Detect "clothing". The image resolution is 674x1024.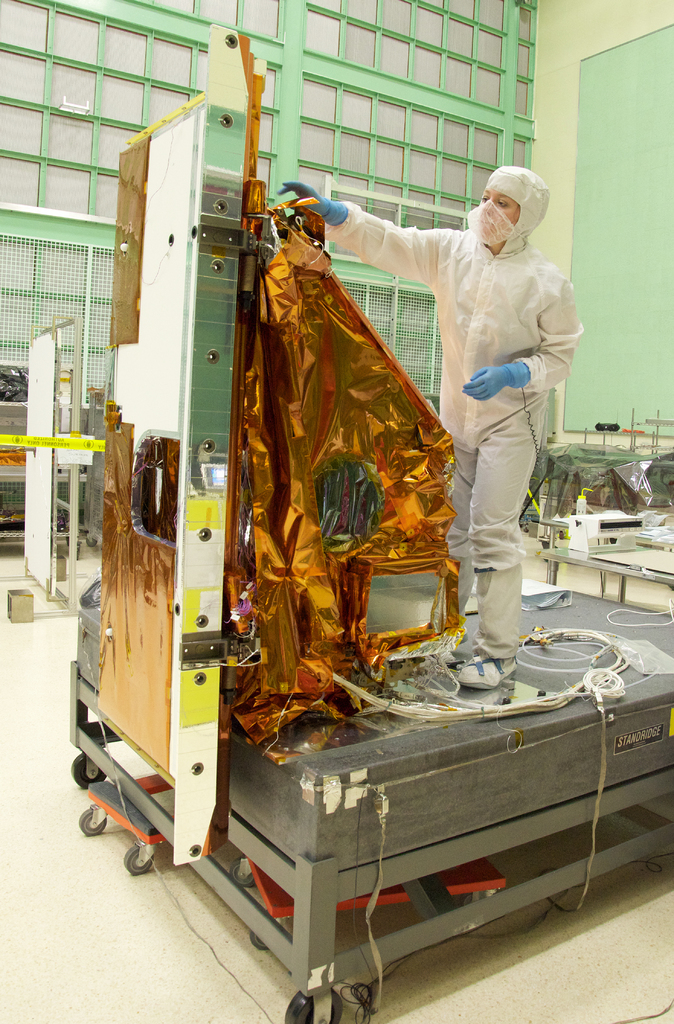
[x1=387, y1=141, x2=577, y2=657].
